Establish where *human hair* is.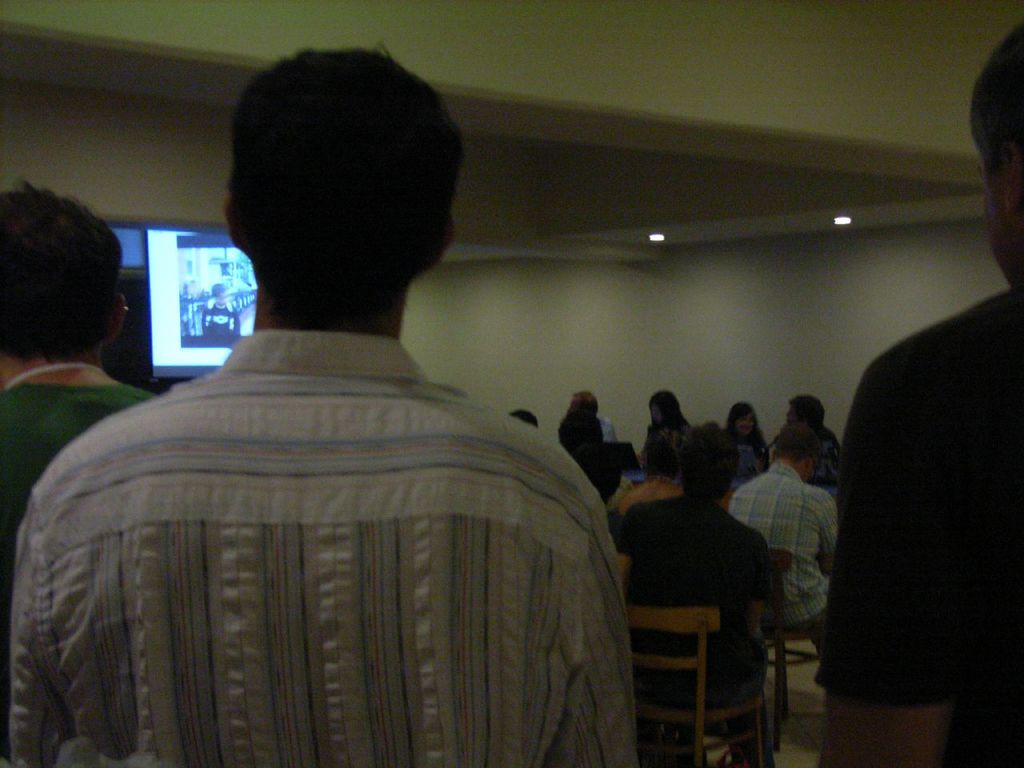
Established at 640, 422, 686, 474.
